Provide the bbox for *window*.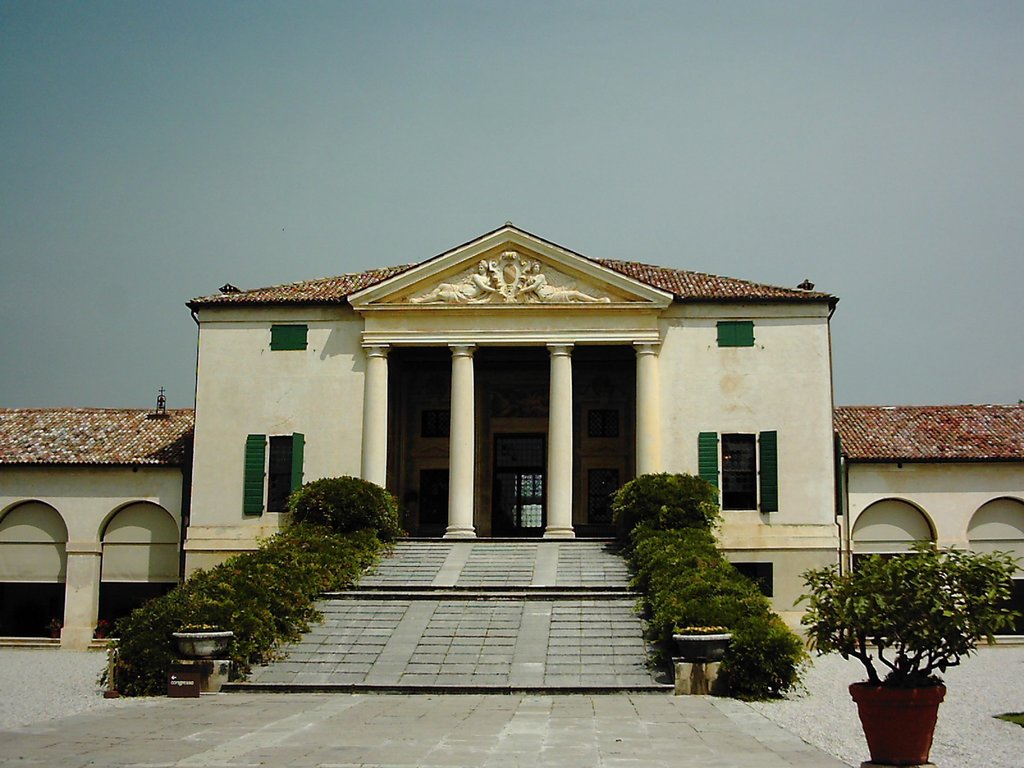
select_region(272, 324, 308, 352).
